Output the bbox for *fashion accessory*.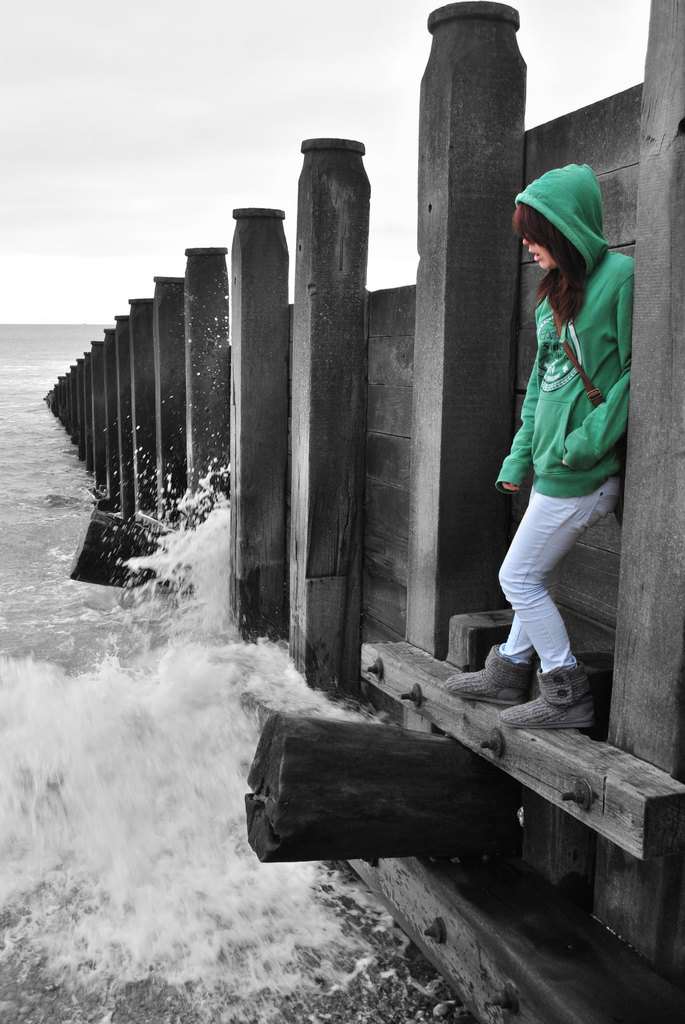
(left=551, top=314, right=622, bottom=526).
